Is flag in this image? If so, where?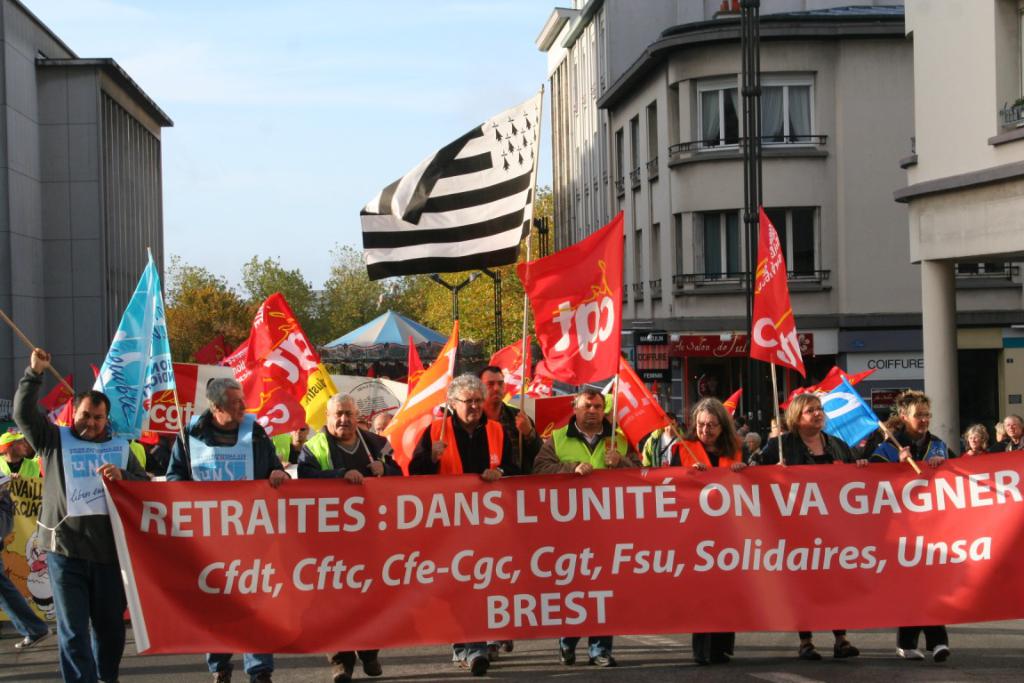
Yes, at [220, 287, 345, 438].
